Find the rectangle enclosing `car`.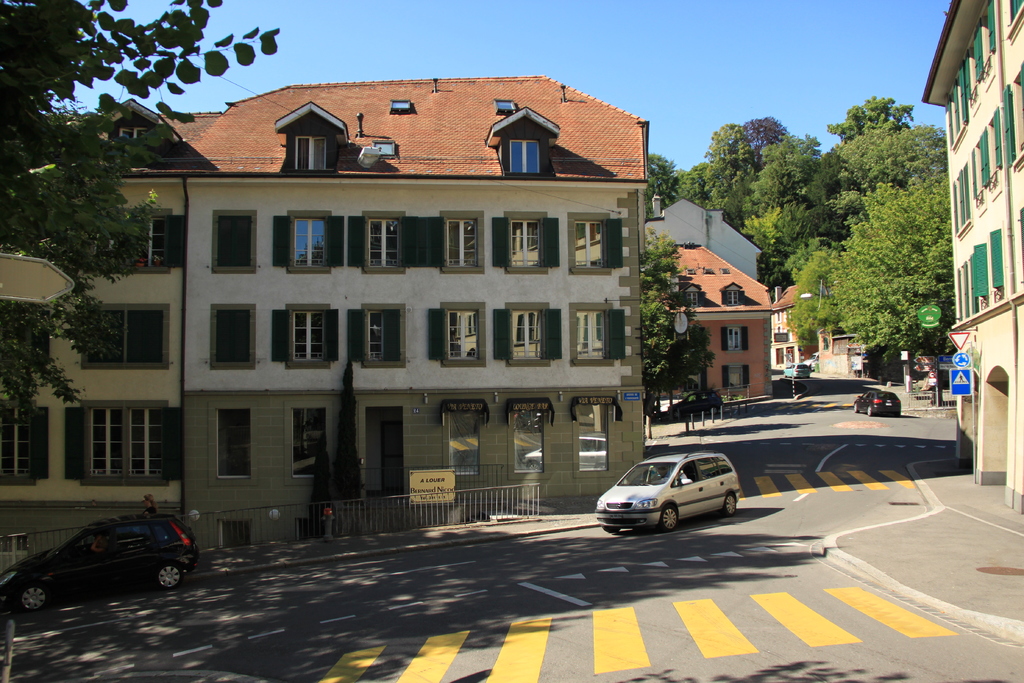
(785, 361, 813, 379).
